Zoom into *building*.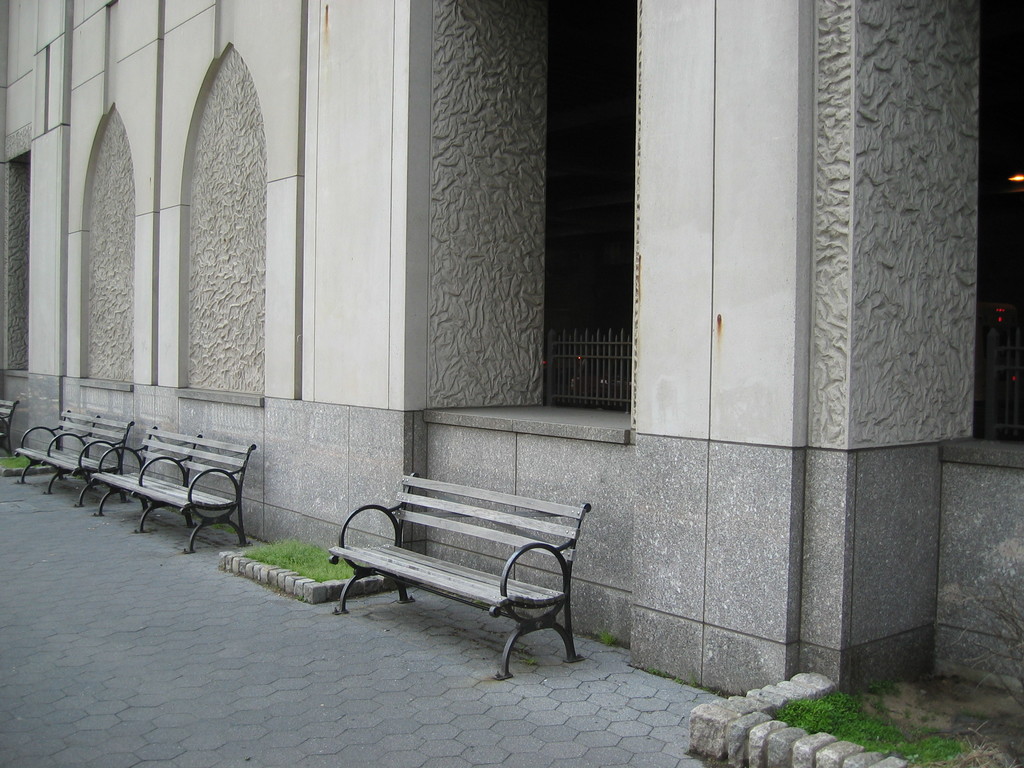
Zoom target: box=[0, 0, 1023, 703].
